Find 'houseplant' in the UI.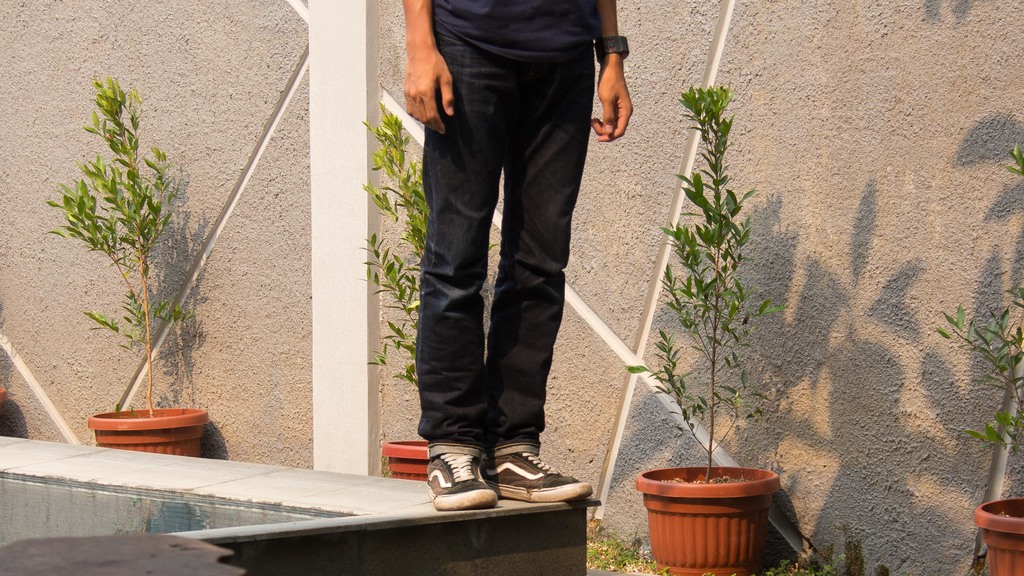
UI element at [40,70,210,449].
